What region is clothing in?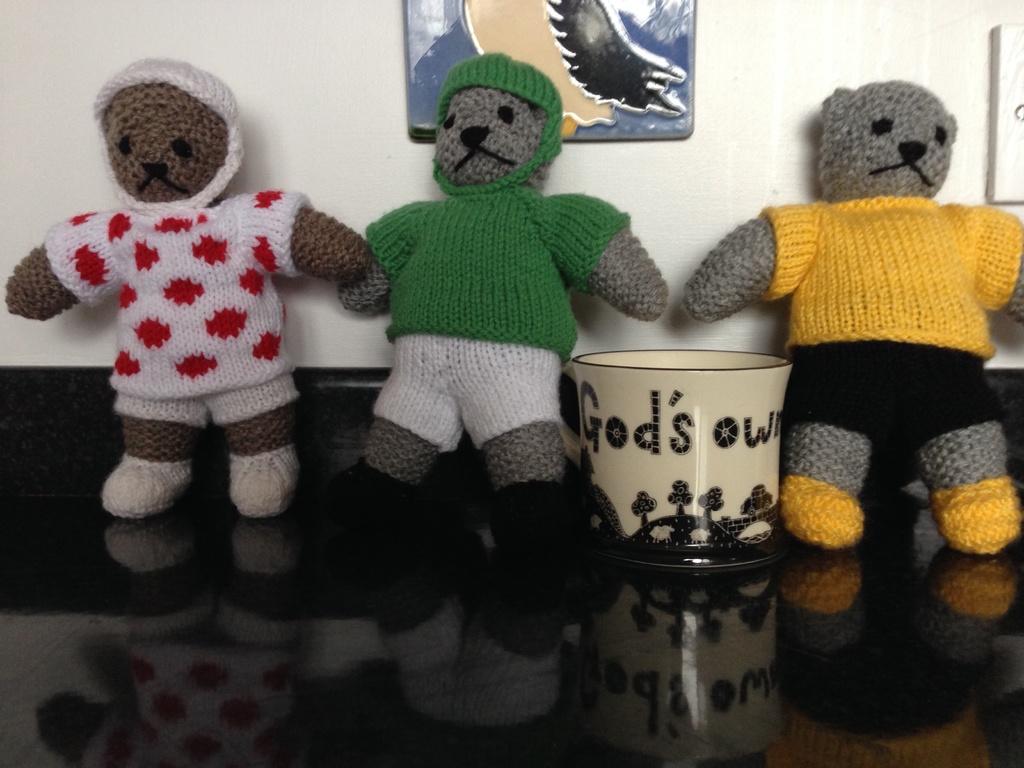
select_region(750, 190, 1023, 367).
